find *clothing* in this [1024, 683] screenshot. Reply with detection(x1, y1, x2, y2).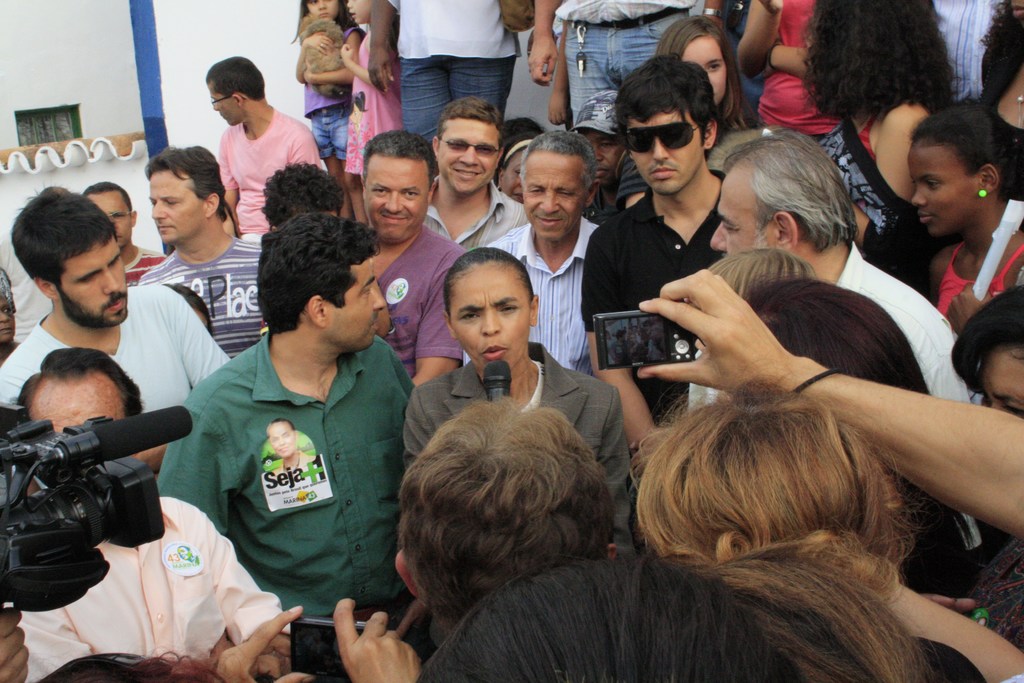
detection(430, 177, 532, 243).
